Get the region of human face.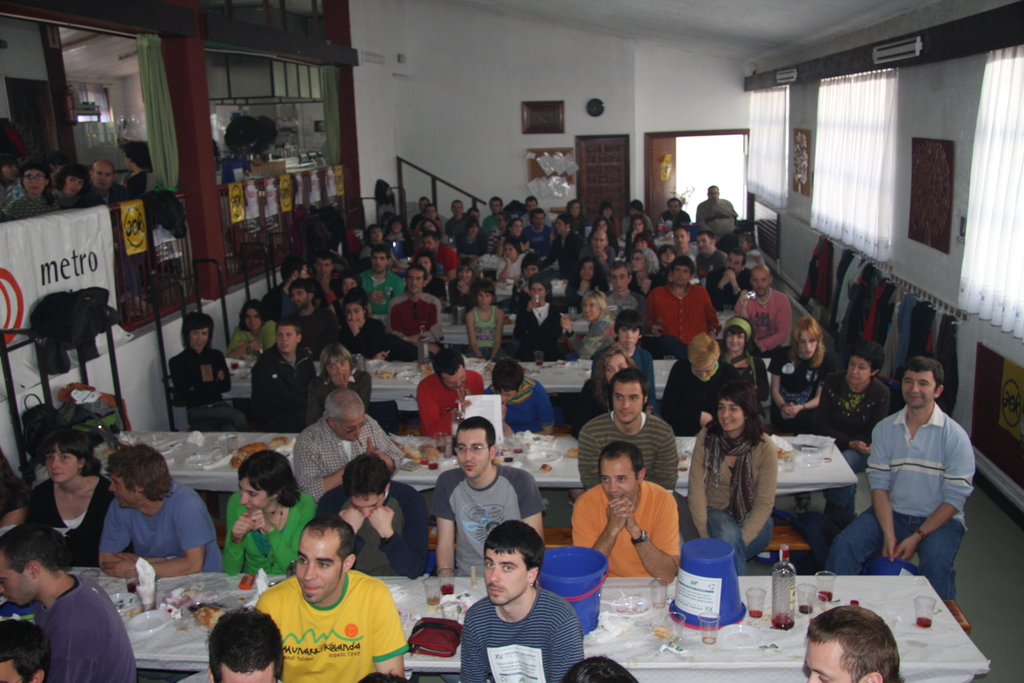
select_region(632, 254, 644, 271).
